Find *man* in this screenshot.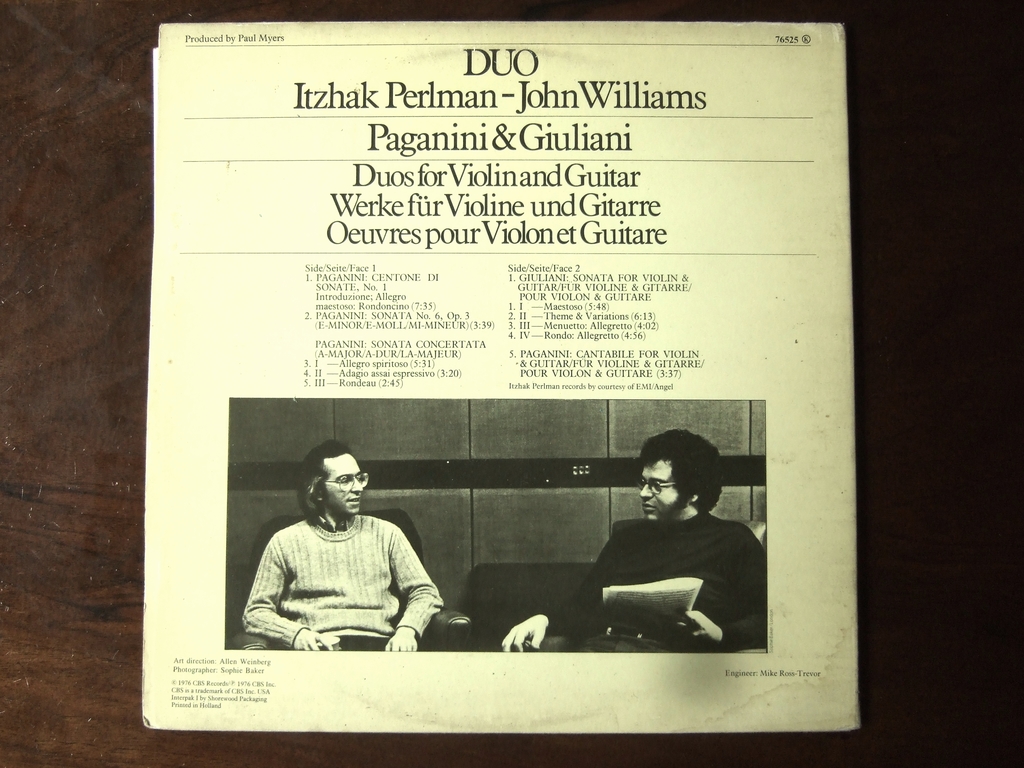
The bounding box for *man* is left=252, top=452, right=456, bottom=654.
